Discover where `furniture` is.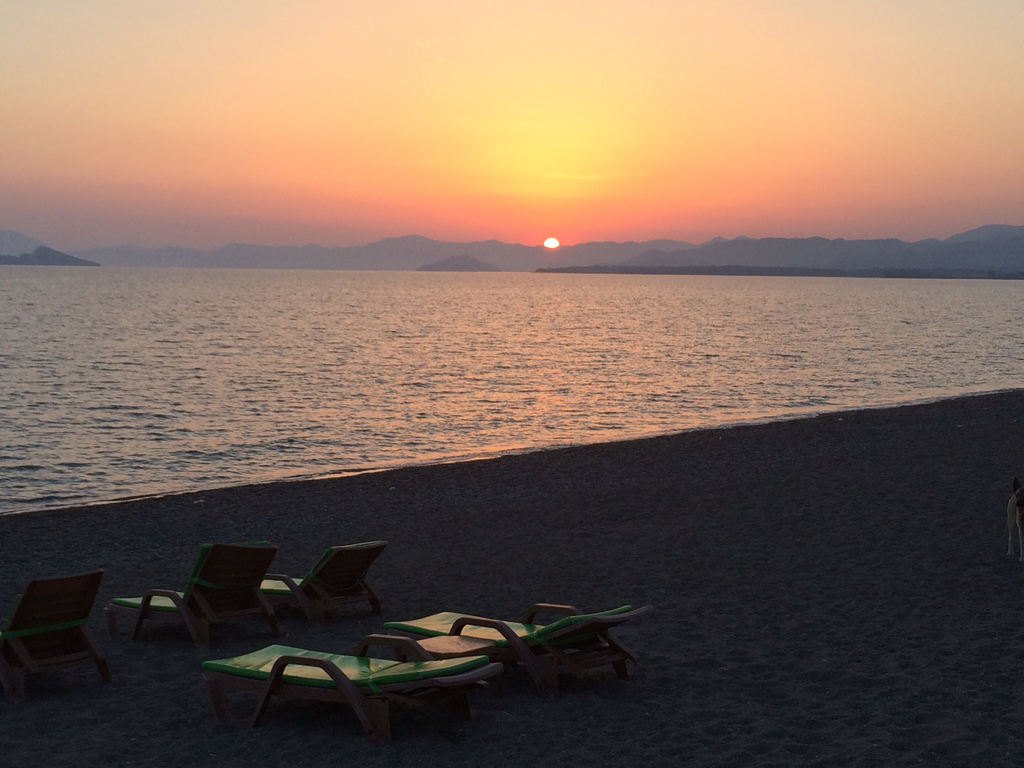
Discovered at 104/543/282/659.
